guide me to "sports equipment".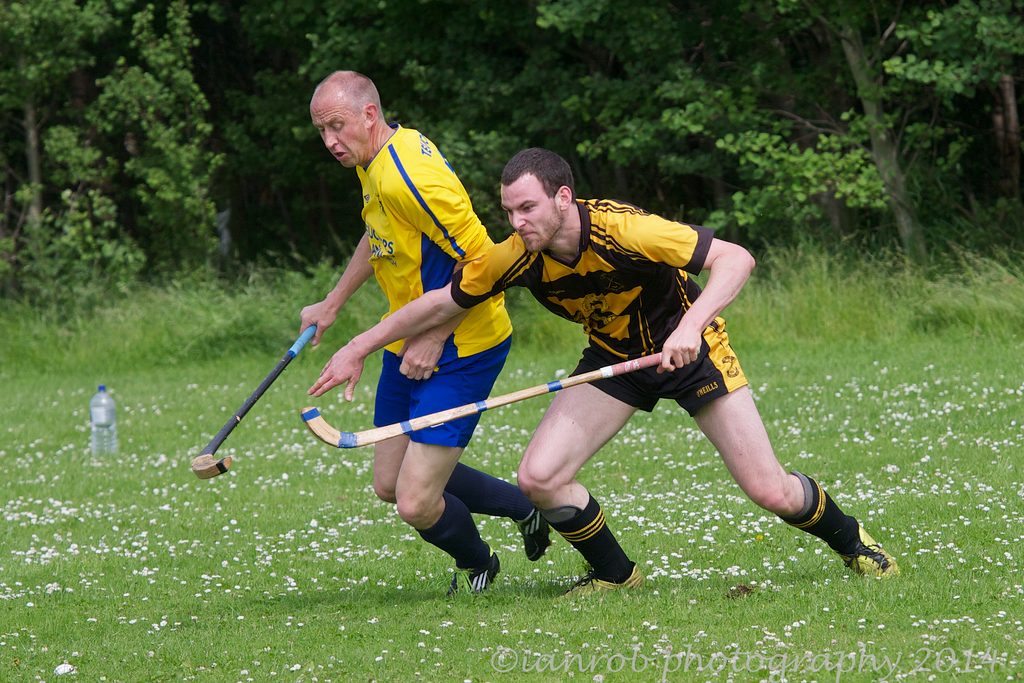
Guidance: (x1=299, y1=351, x2=667, y2=454).
